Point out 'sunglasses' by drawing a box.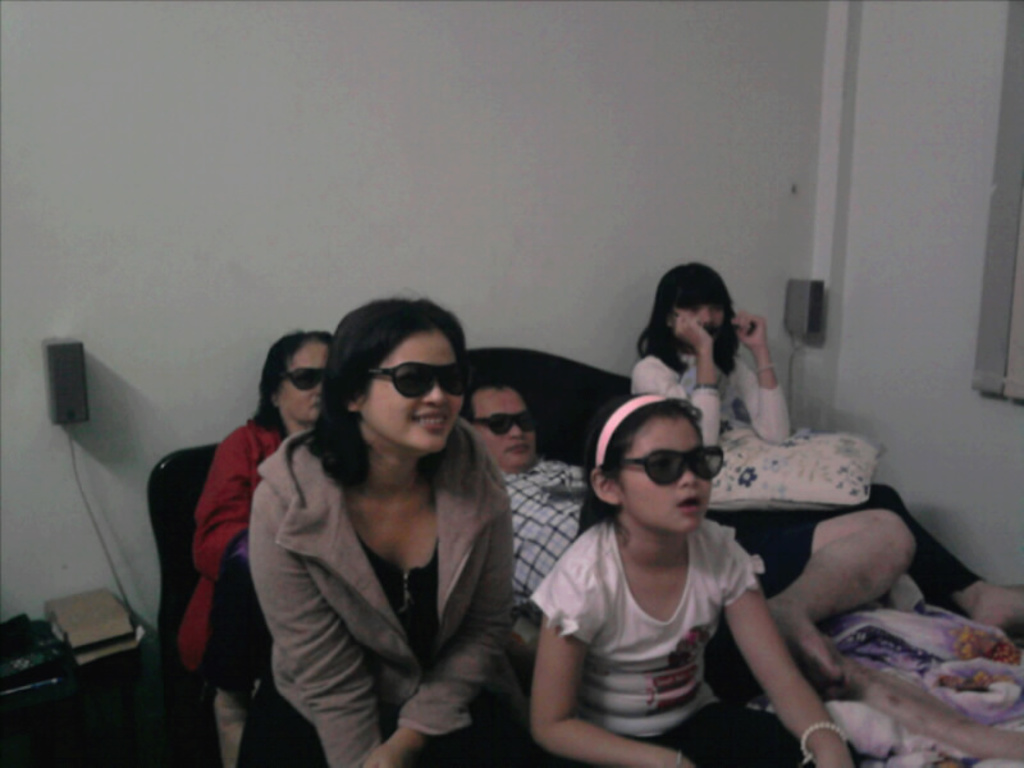
(471,413,530,433).
